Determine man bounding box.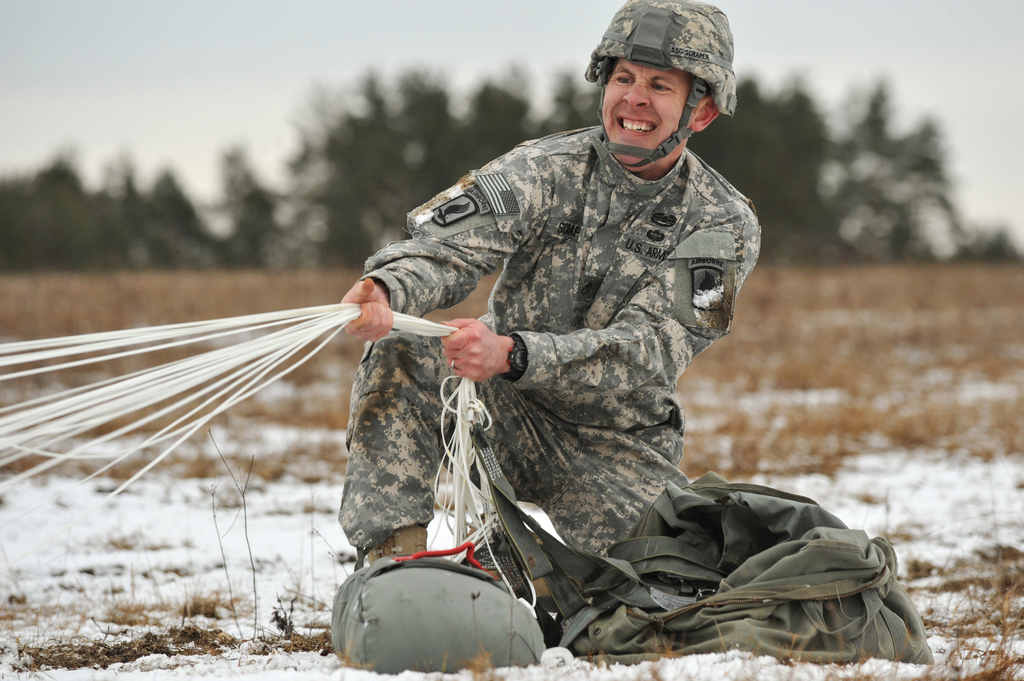
Determined: 335, 0, 756, 587.
